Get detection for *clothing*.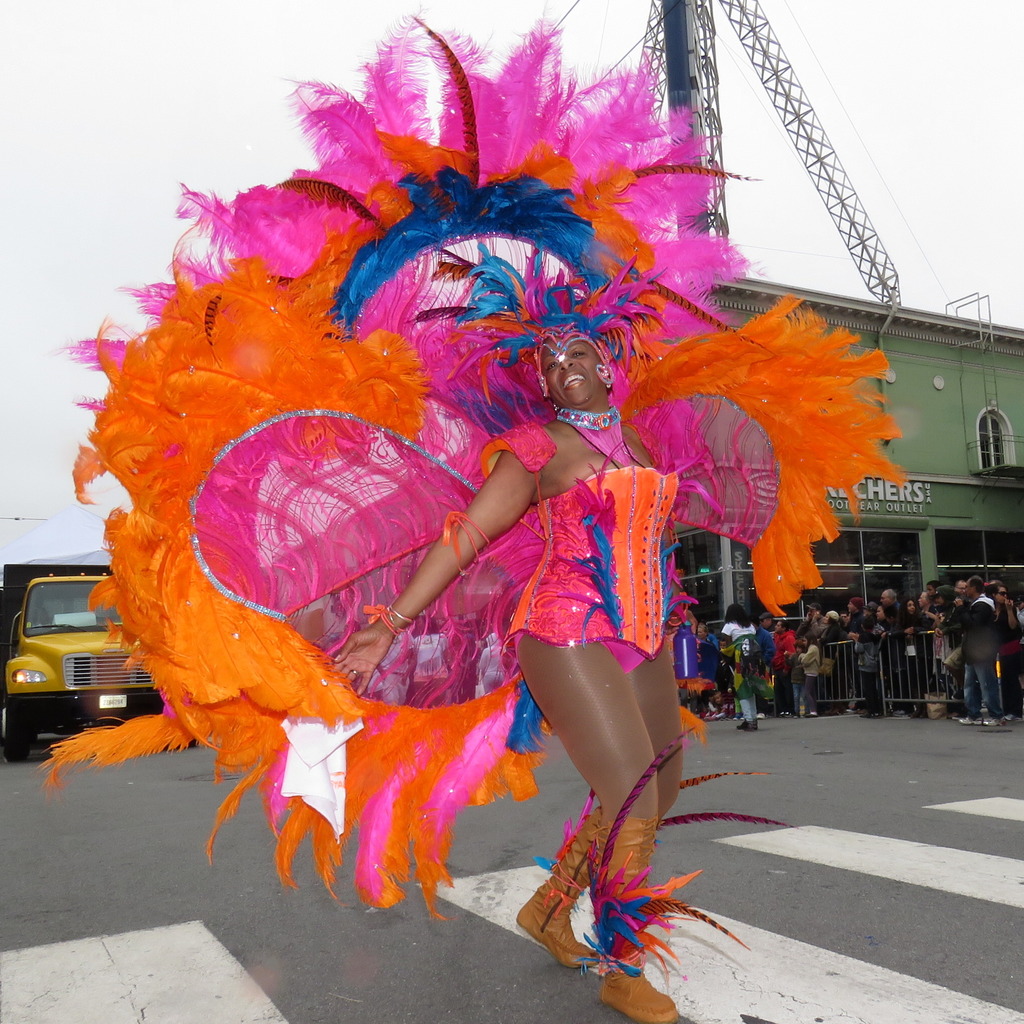
Detection: (989,593,1023,701).
